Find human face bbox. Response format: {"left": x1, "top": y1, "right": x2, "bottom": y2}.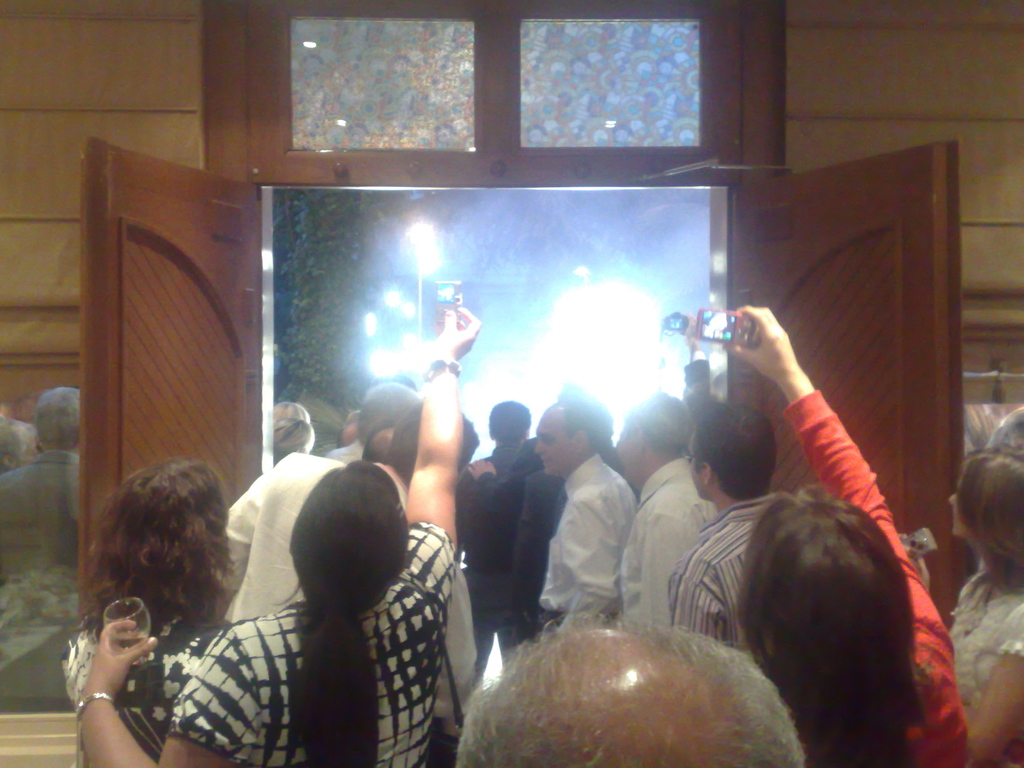
{"left": 948, "top": 475, "right": 975, "bottom": 540}.
